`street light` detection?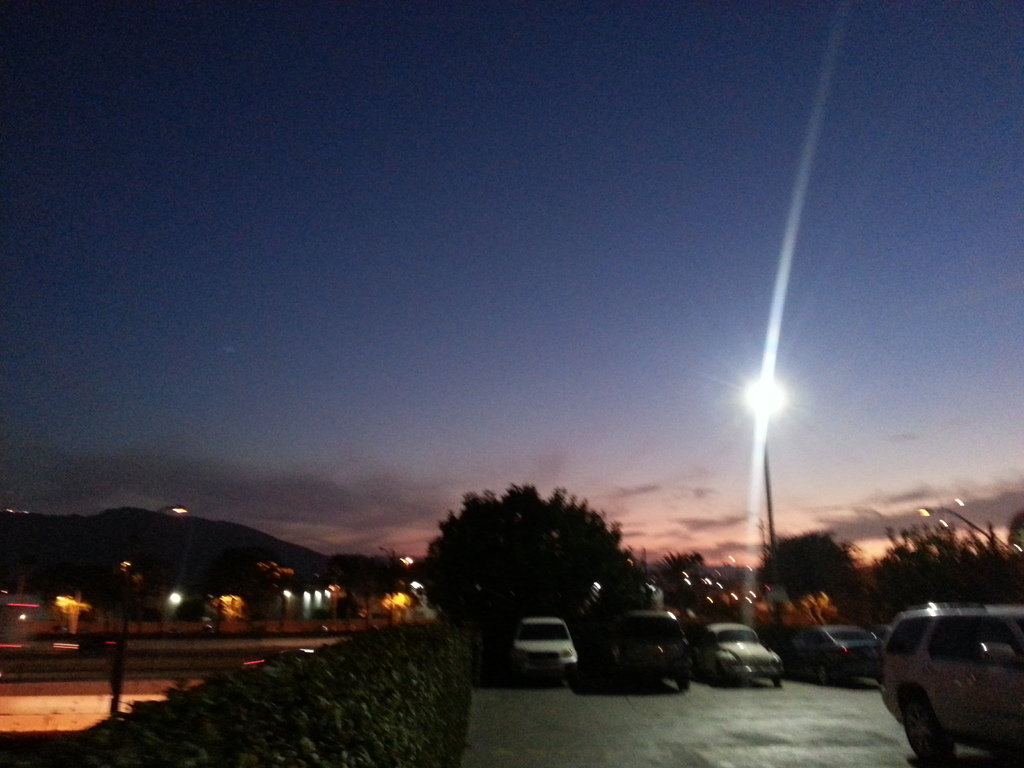
x1=109 y1=500 x2=189 y2=723
